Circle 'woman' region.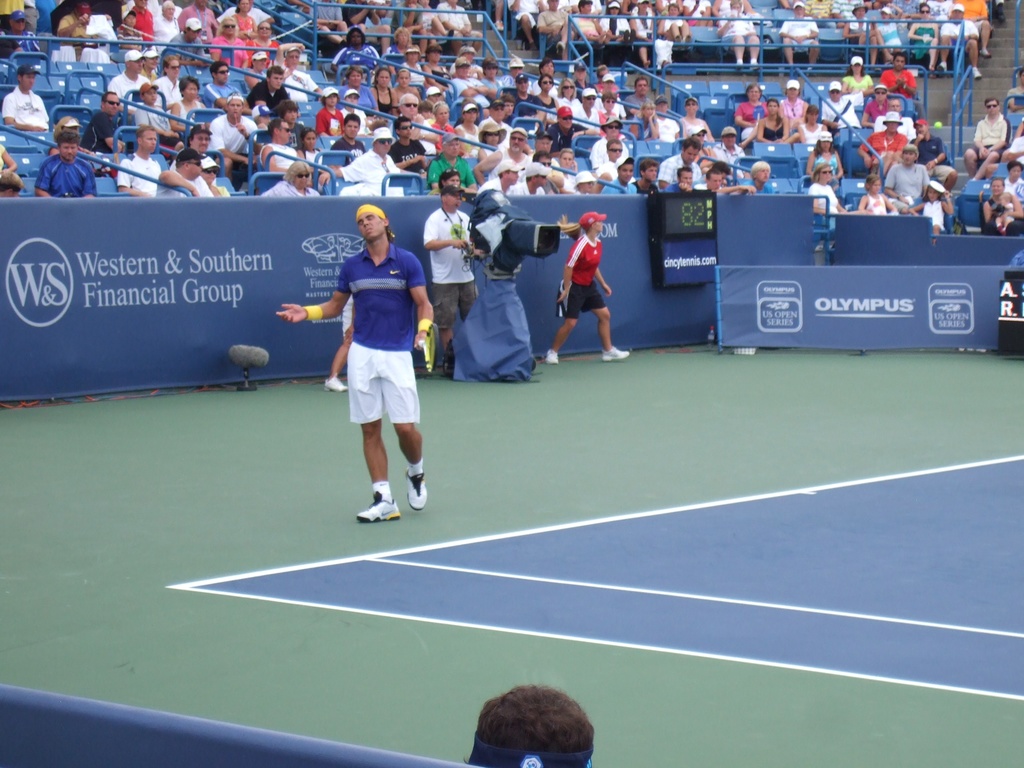
Region: (718, 0, 760, 67).
